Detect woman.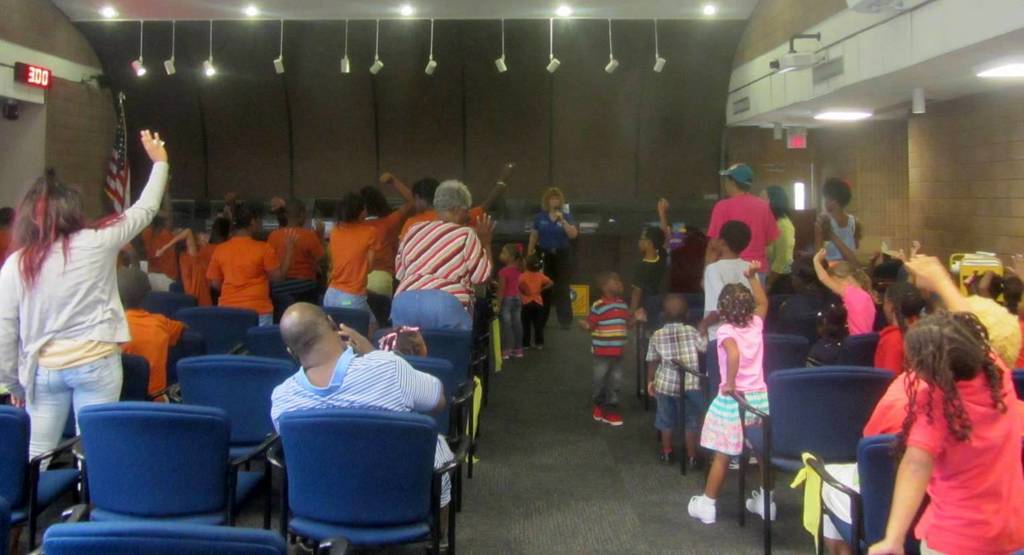
Detected at 208/201/295/321.
